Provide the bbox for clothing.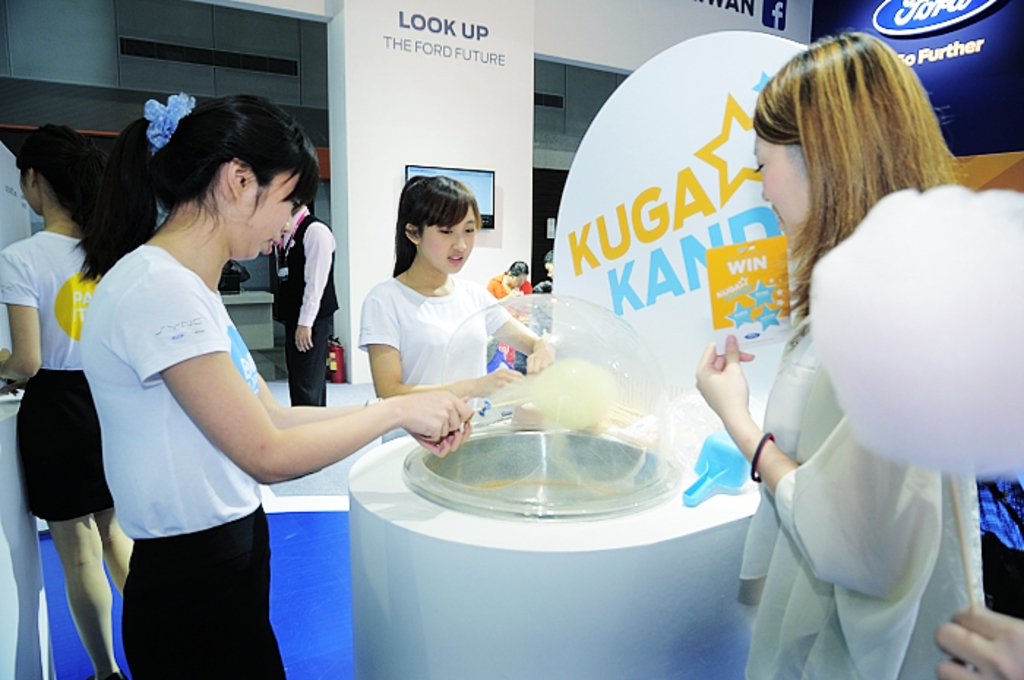
region(80, 237, 293, 679).
